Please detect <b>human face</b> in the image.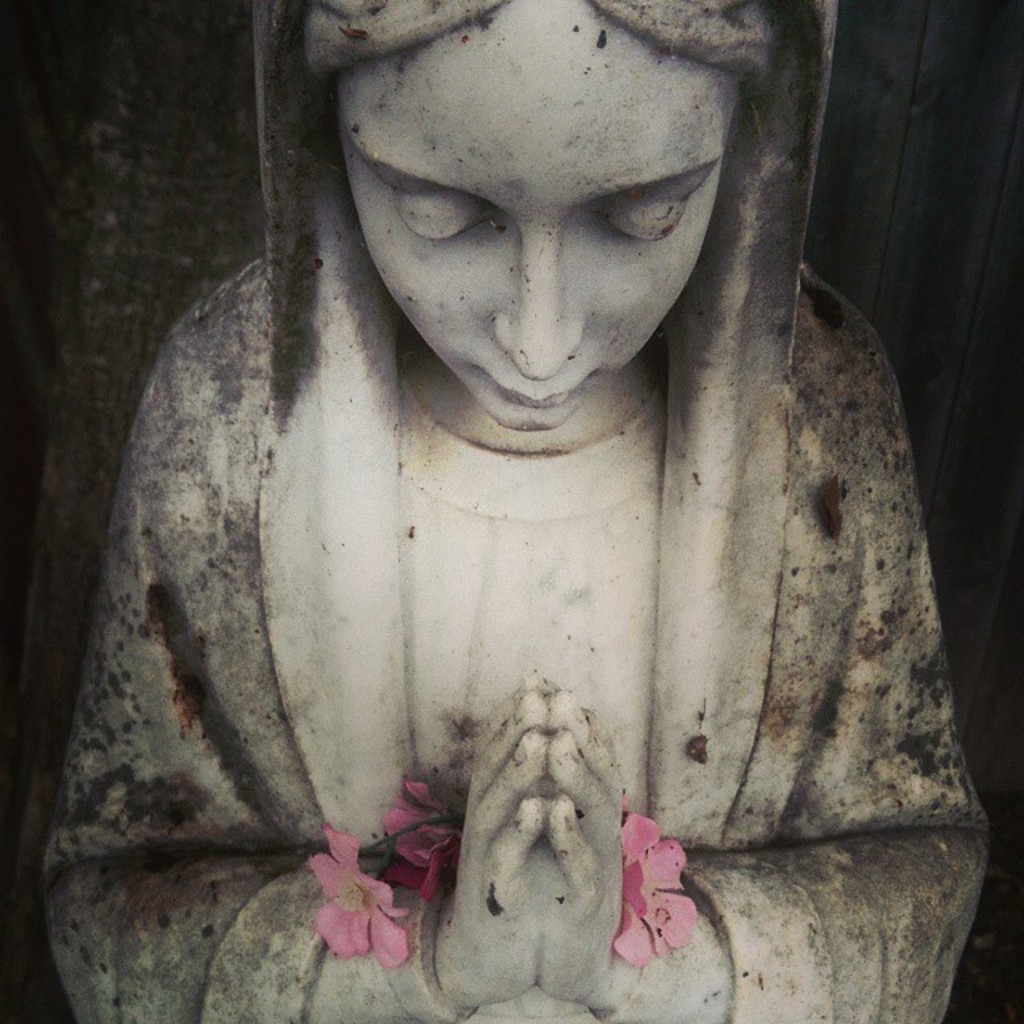
<bbox>301, 45, 779, 440</bbox>.
